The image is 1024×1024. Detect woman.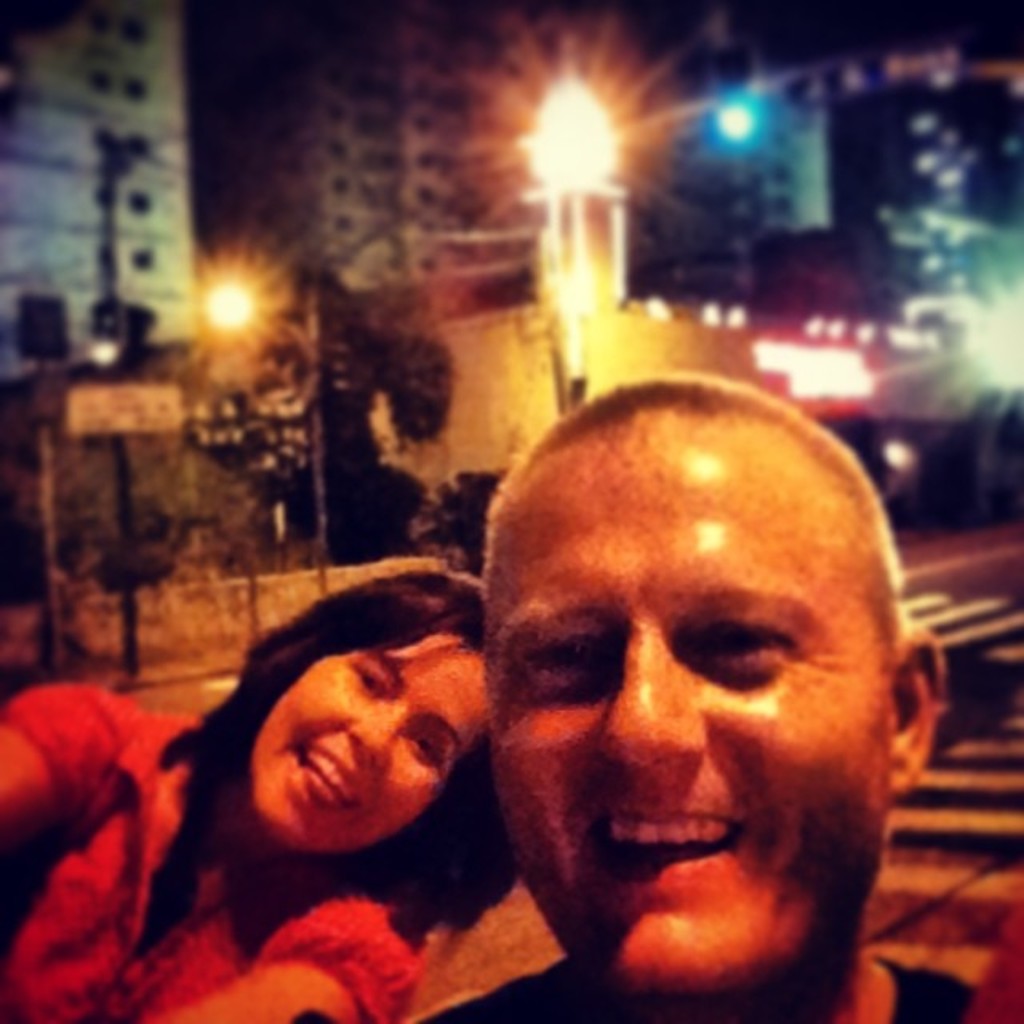
Detection: 120:541:568:1003.
